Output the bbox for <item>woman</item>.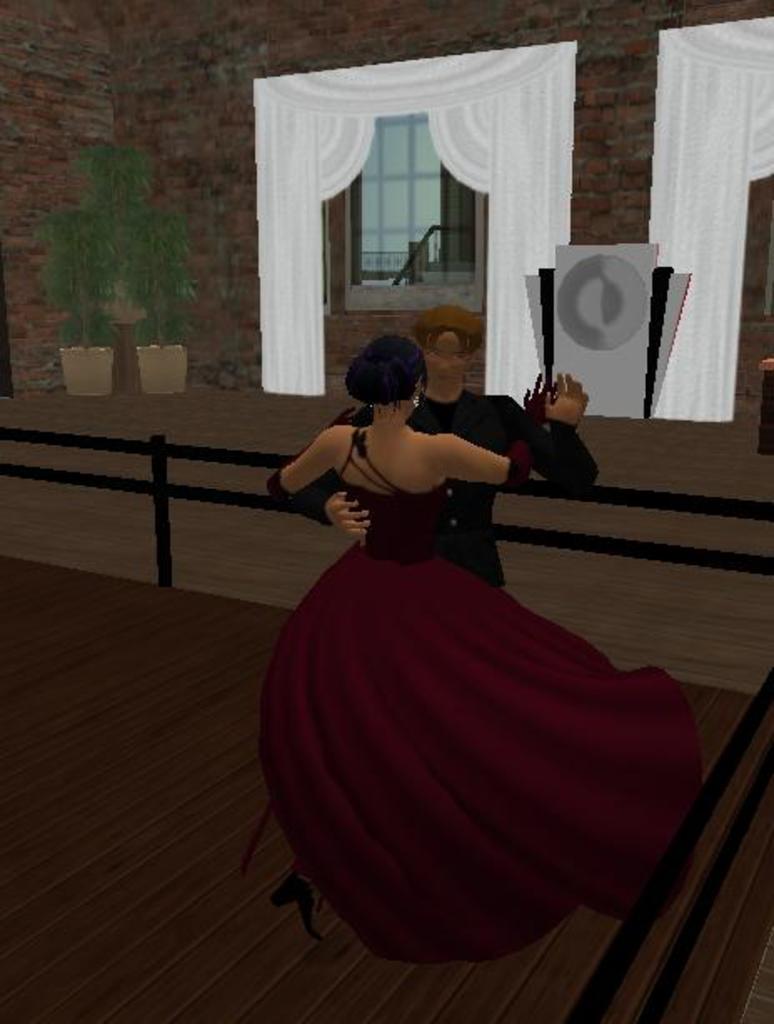
{"left": 245, "top": 250, "right": 661, "bottom": 1022}.
